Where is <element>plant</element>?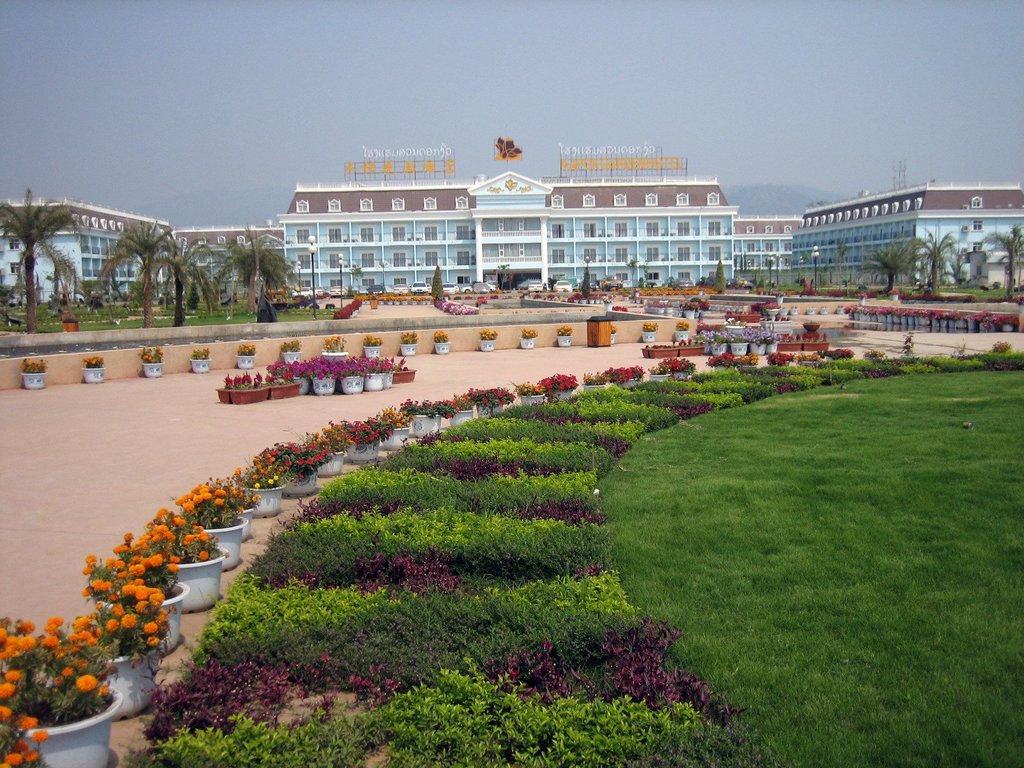
{"left": 639, "top": 323, "right": 659, "bottom": 333}.
